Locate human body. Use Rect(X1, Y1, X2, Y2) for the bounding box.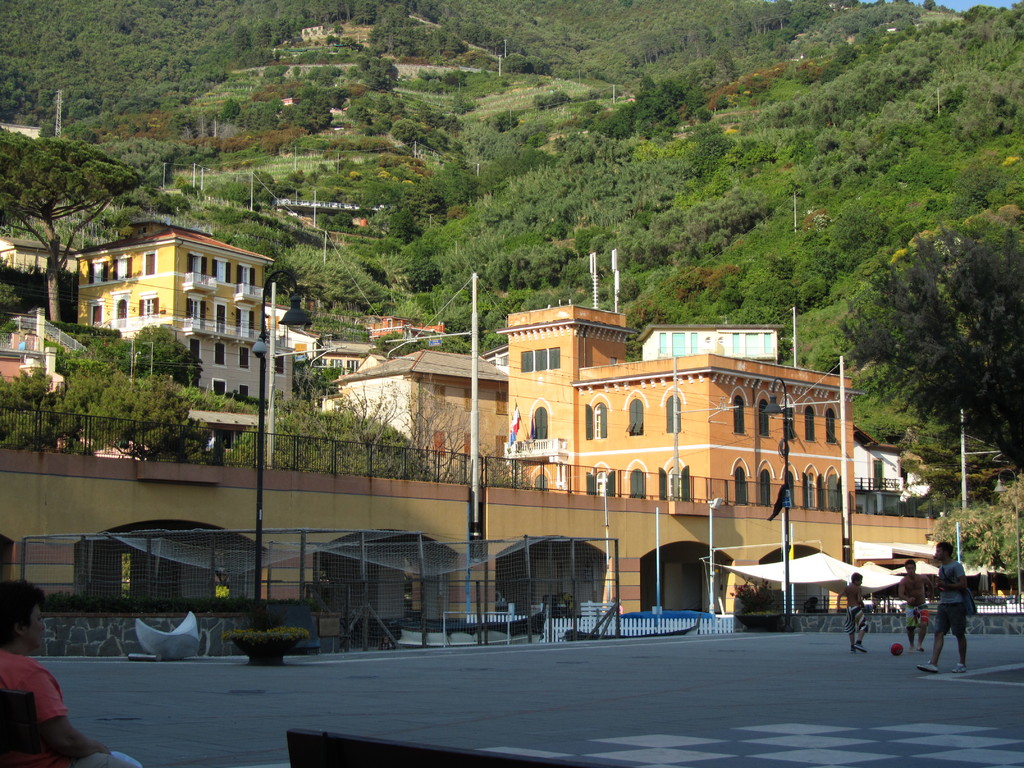
Rect(915, 540, 970, 675).
